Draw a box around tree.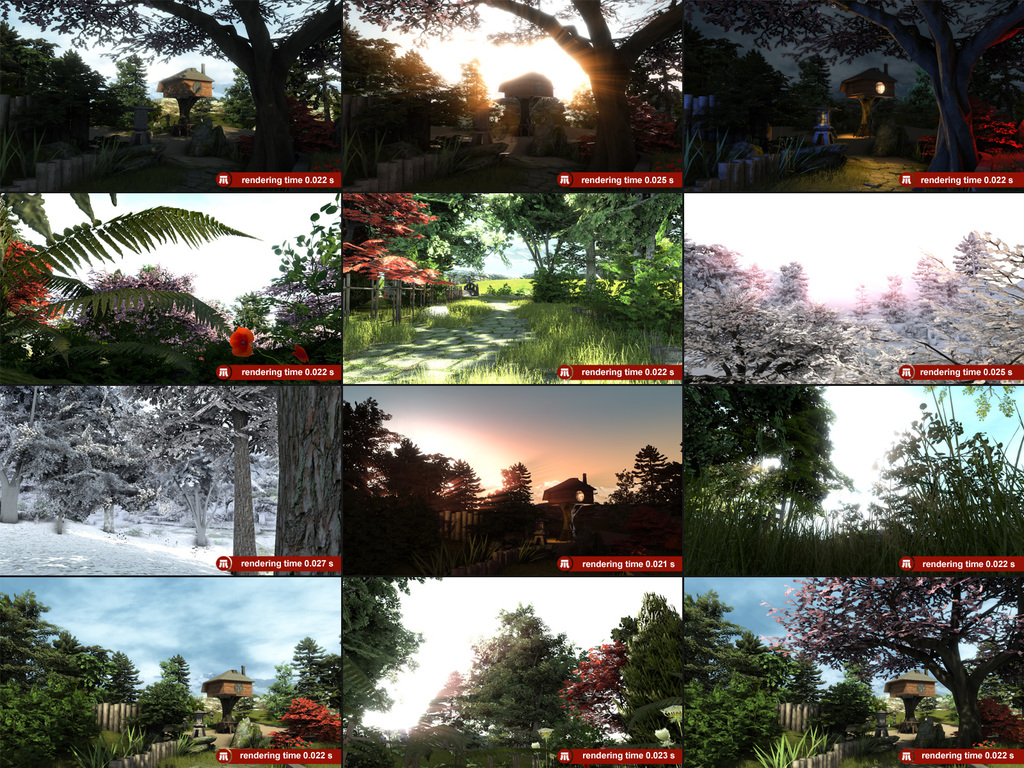
(left=0, top=190, right=340, bottom=380).
